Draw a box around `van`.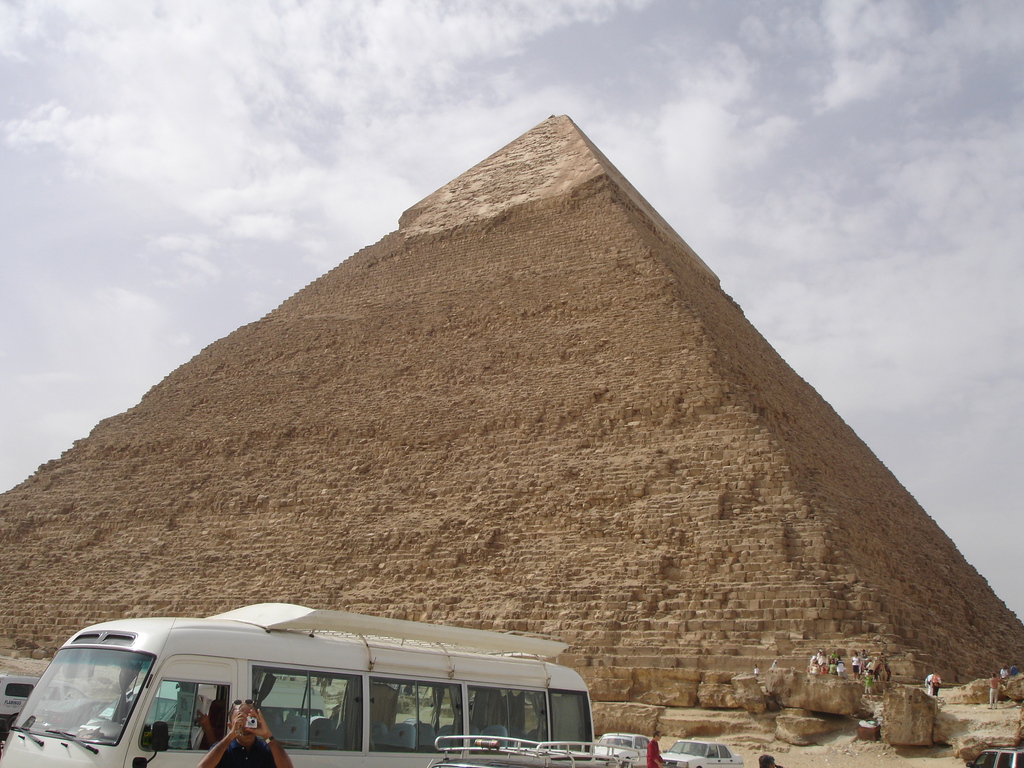
(0,600,599,767).
